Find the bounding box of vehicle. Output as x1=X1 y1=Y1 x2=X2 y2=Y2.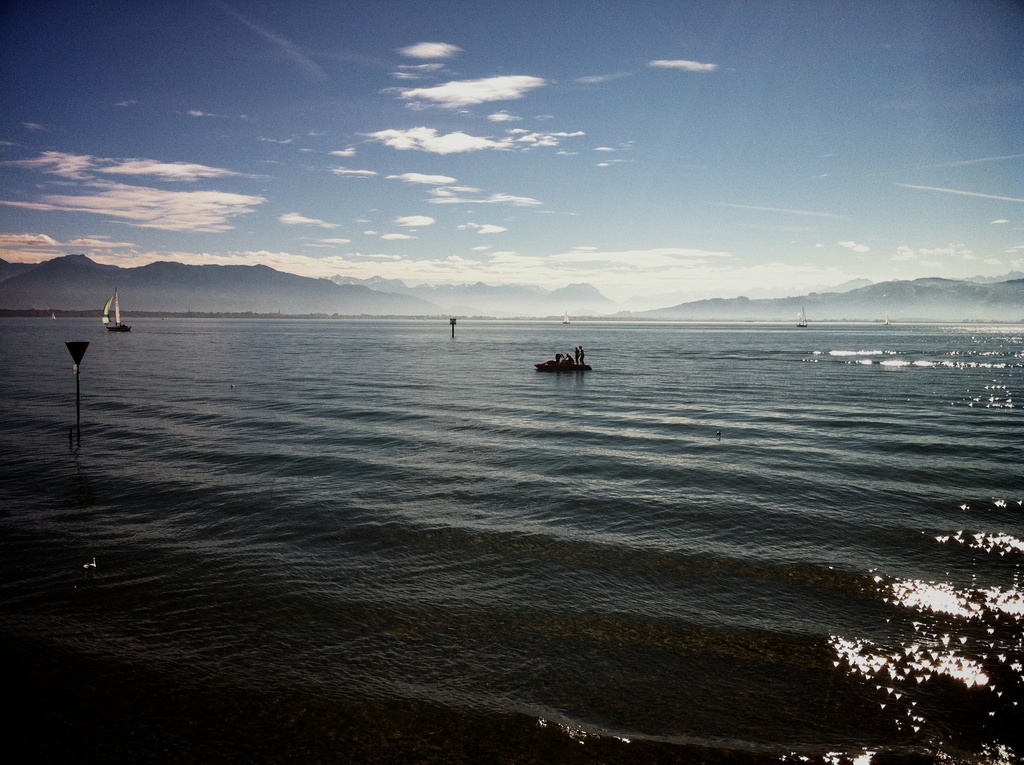
x1=100 y1=285 x2=132 y2=333.
